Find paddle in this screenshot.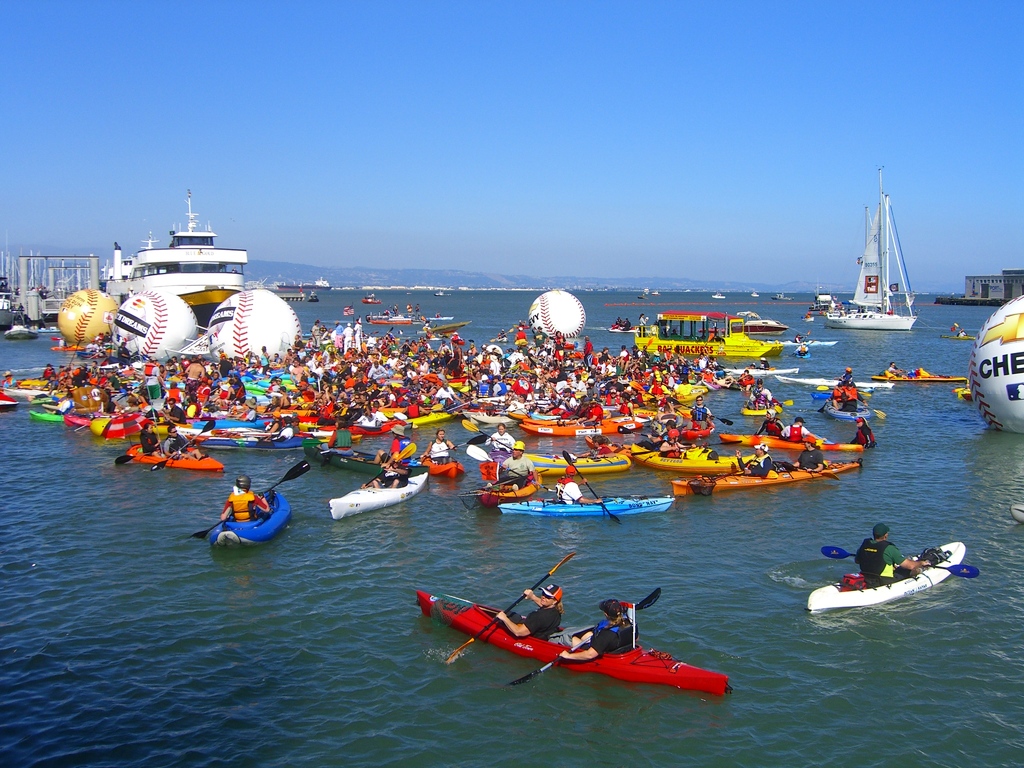
The bounding box for paddle is (365,443,414,488).
